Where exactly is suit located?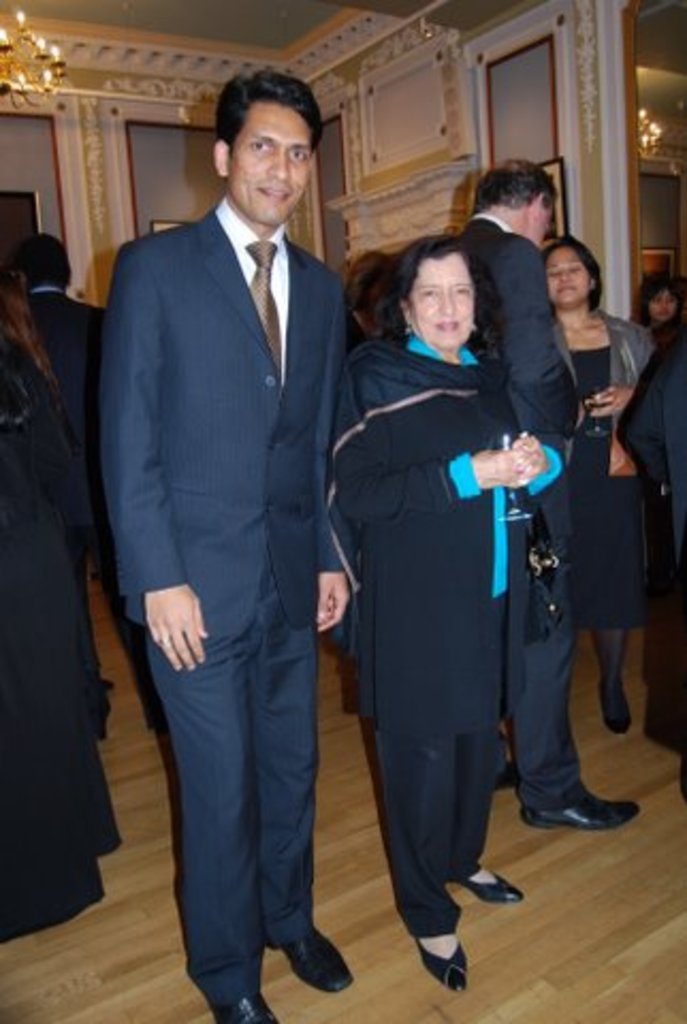
Its bounding box is (107, 77, 356, 1023).
